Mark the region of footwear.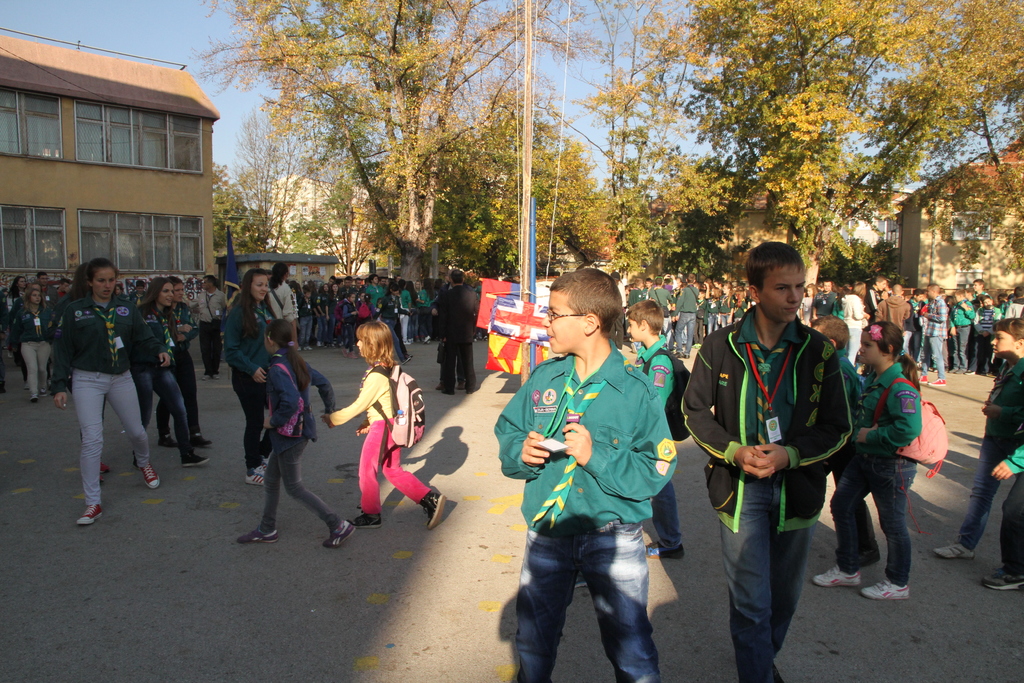
Region: bbox=[934, 541, 973, 554].
